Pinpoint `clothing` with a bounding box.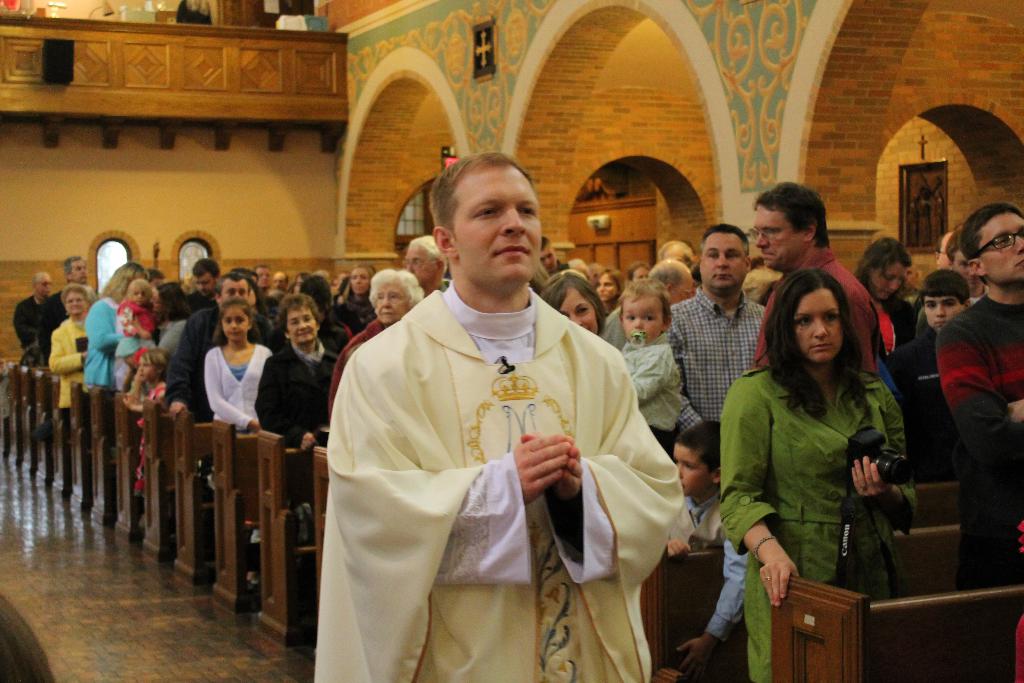
{"left": 175, "top": 285, "right": 225, "bottom": 330}.
